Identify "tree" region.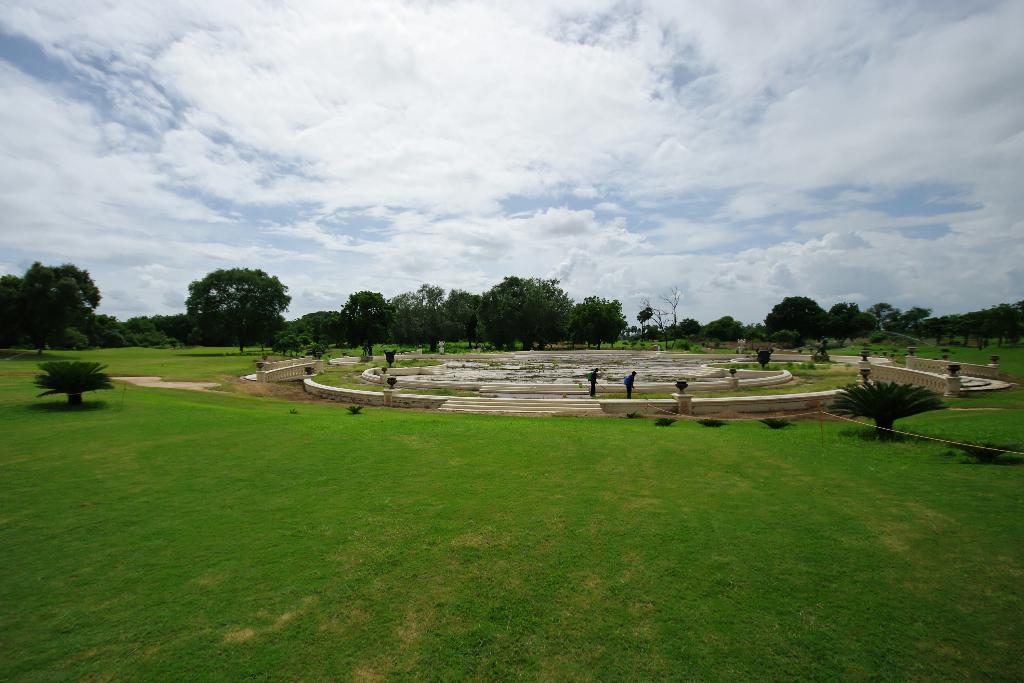
Region: crop(820, 378, 943, 438).
